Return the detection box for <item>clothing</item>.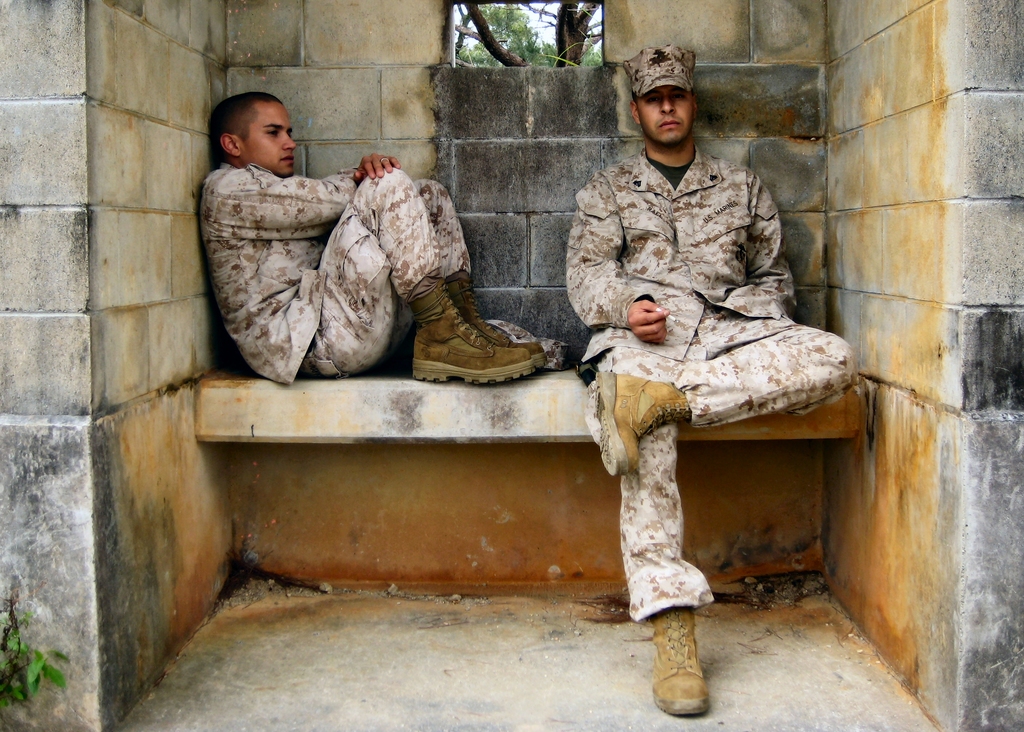
box=[202, 130, 520, 390].
